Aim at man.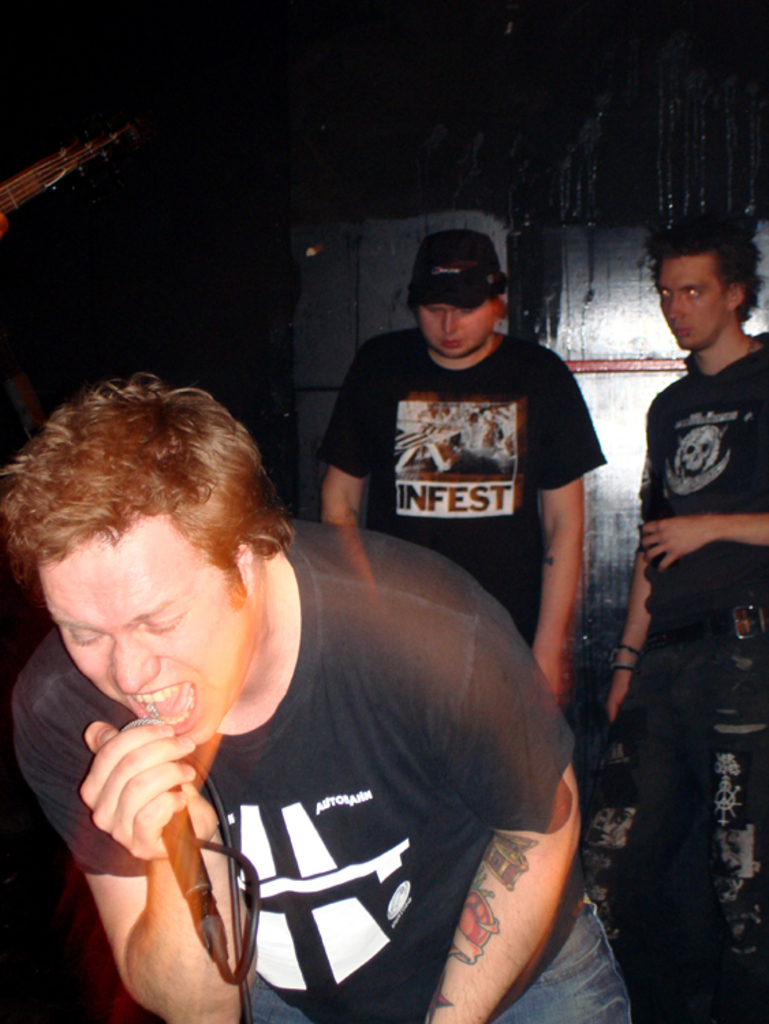
Aimed at 604/216/768/1023.
